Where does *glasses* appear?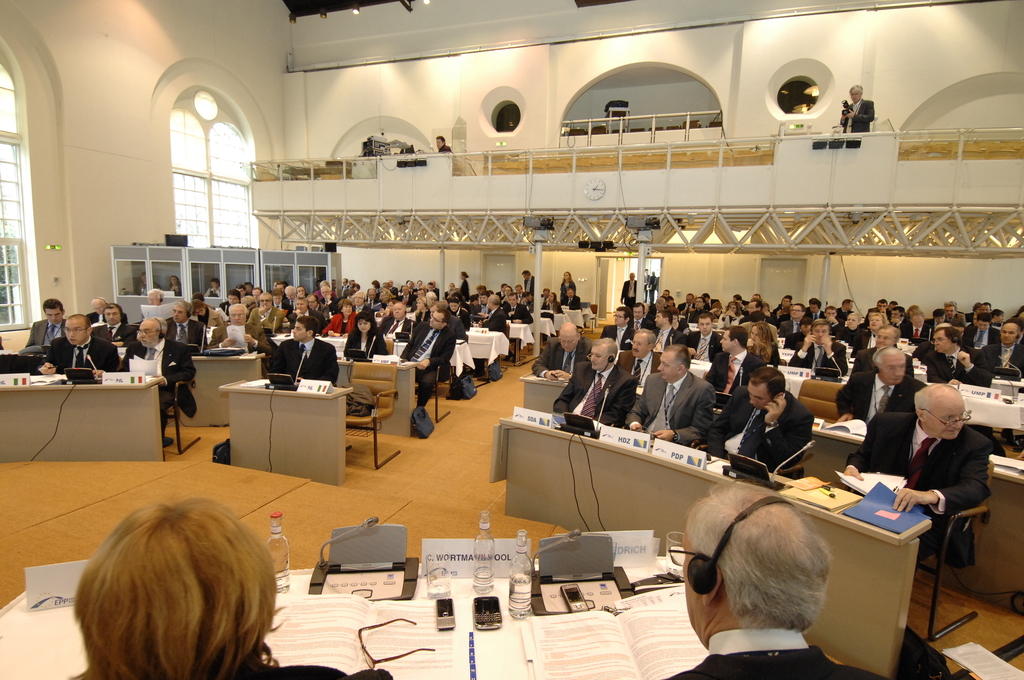
Appears at box(103, 311, 118, 317).
